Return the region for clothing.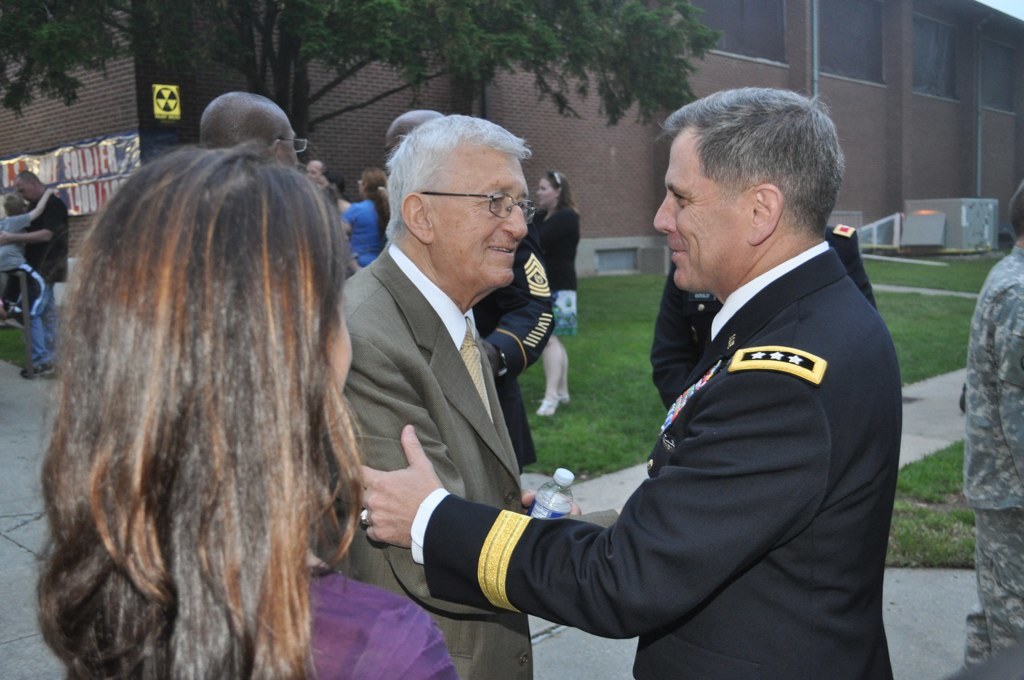
pyautogui.locateOnScreen(0, 211, 30, 271).
